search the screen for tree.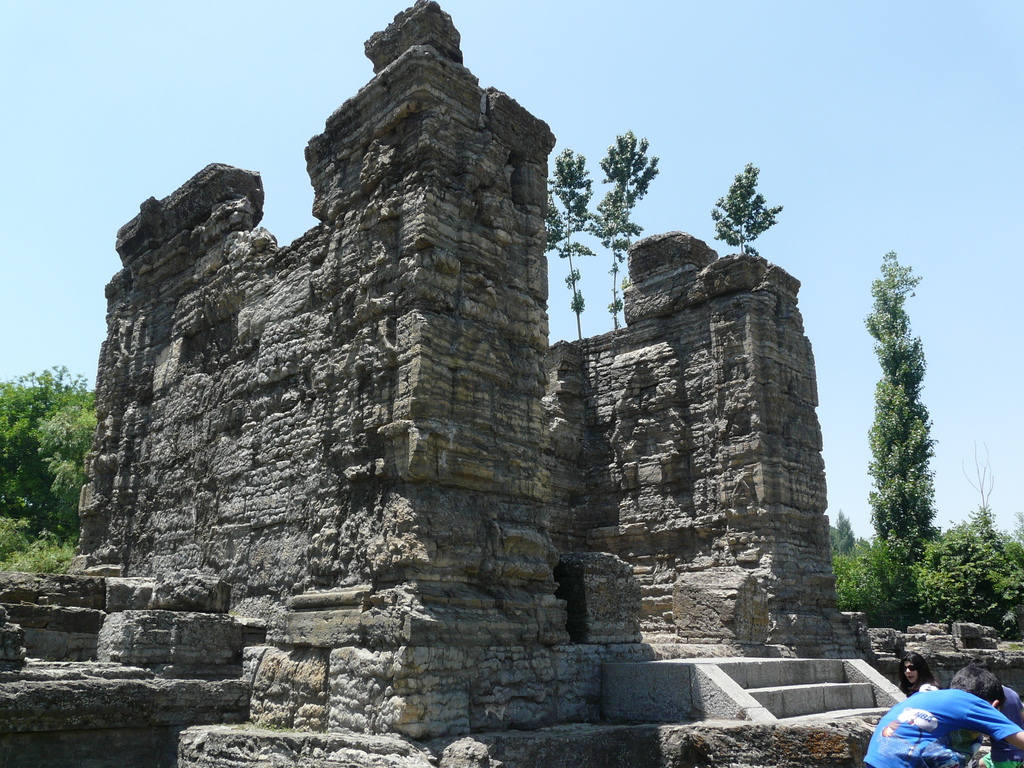
Found at (592,127,662,328).
